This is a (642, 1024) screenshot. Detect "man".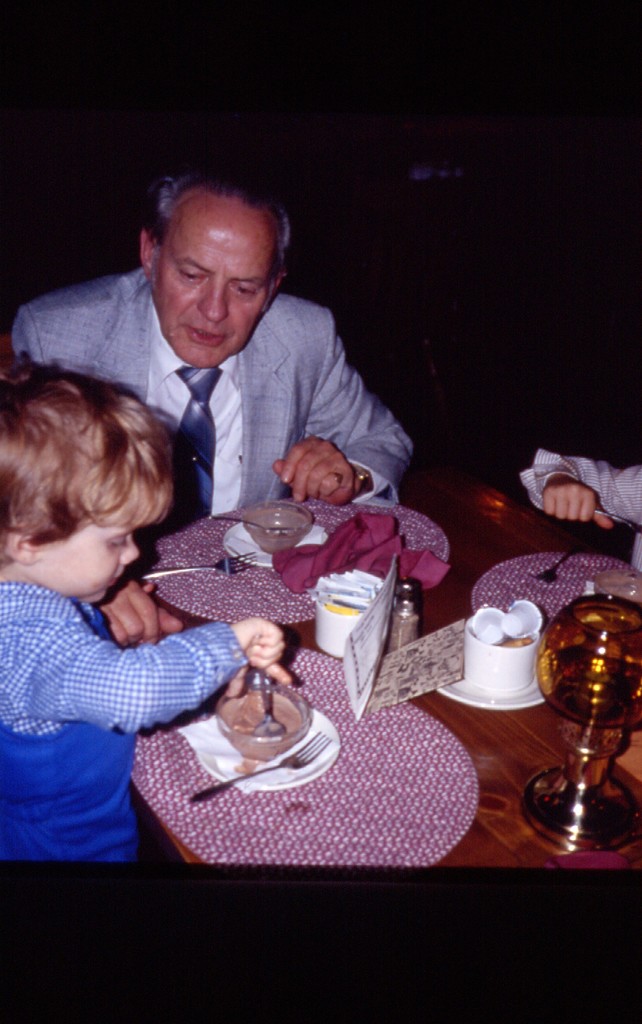
[22, 188, 412, 558].
